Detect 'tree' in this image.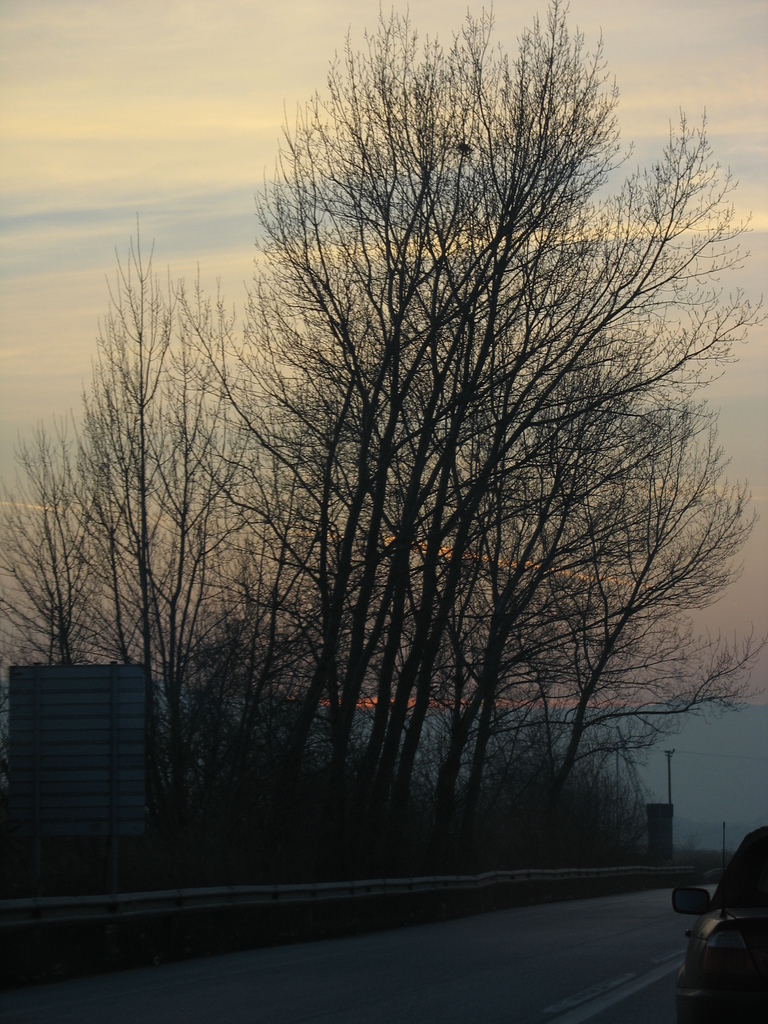
Detection: (x1=0, y1=426, x2=95, y2=676).
